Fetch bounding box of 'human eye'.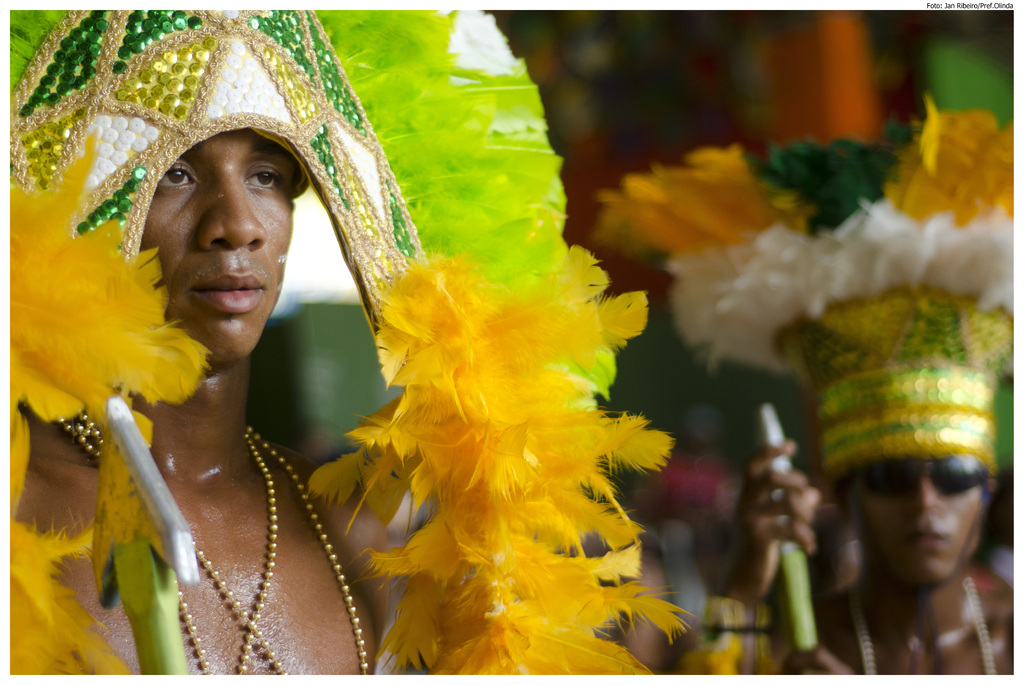
Bbox: box=[238, 157, 289, 198].
